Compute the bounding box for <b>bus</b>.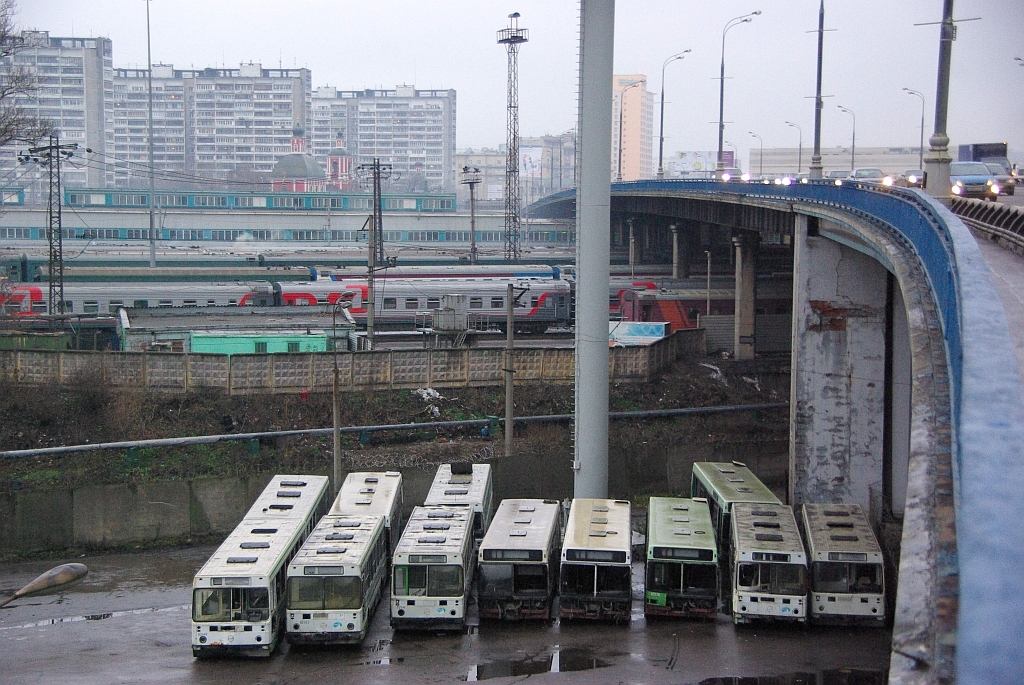
BBox(800, 506, 891, 635).
